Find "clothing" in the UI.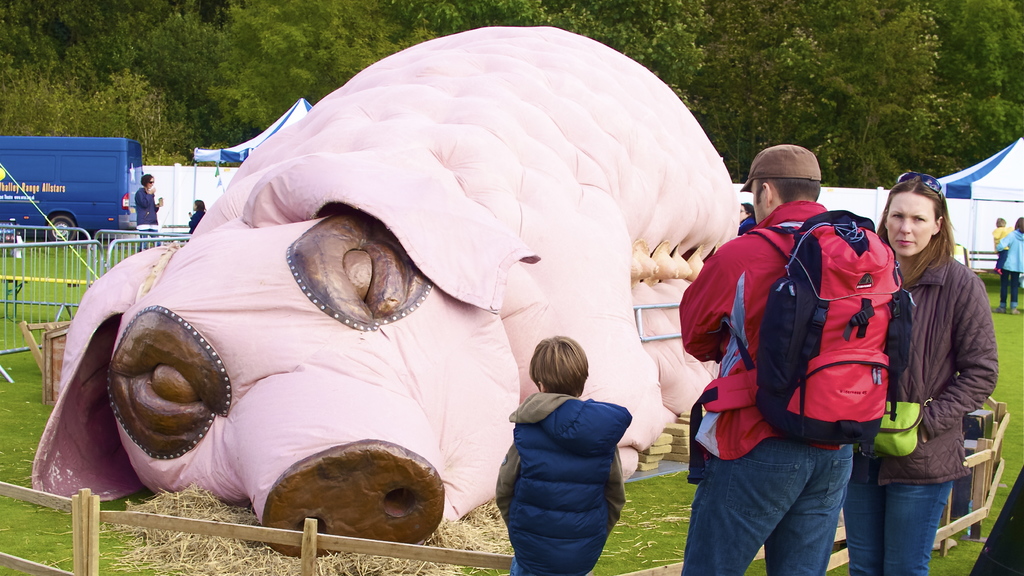
UI element at 991,226,1008,268.
